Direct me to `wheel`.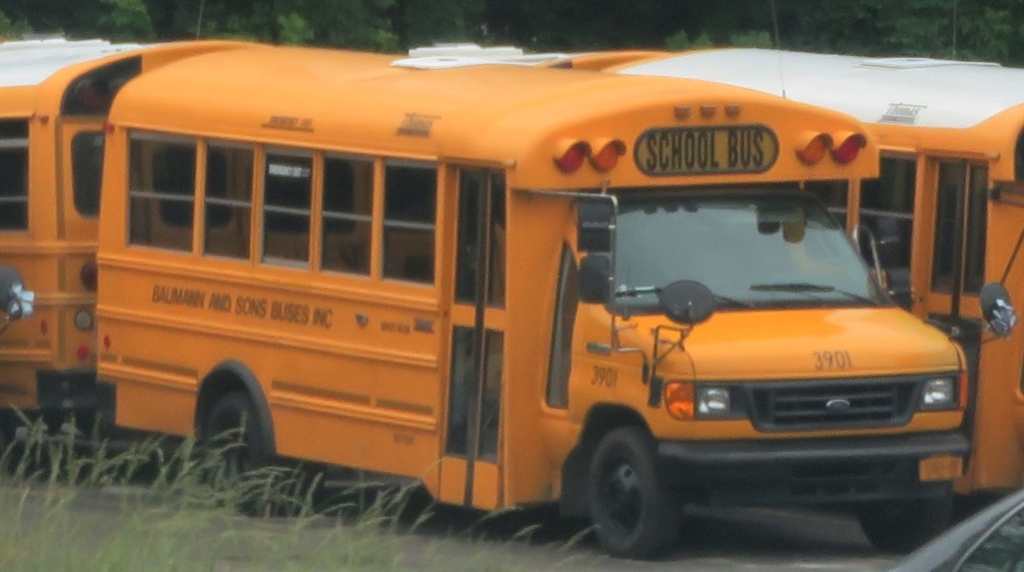
Direction: 184, 373, 264, 461.
